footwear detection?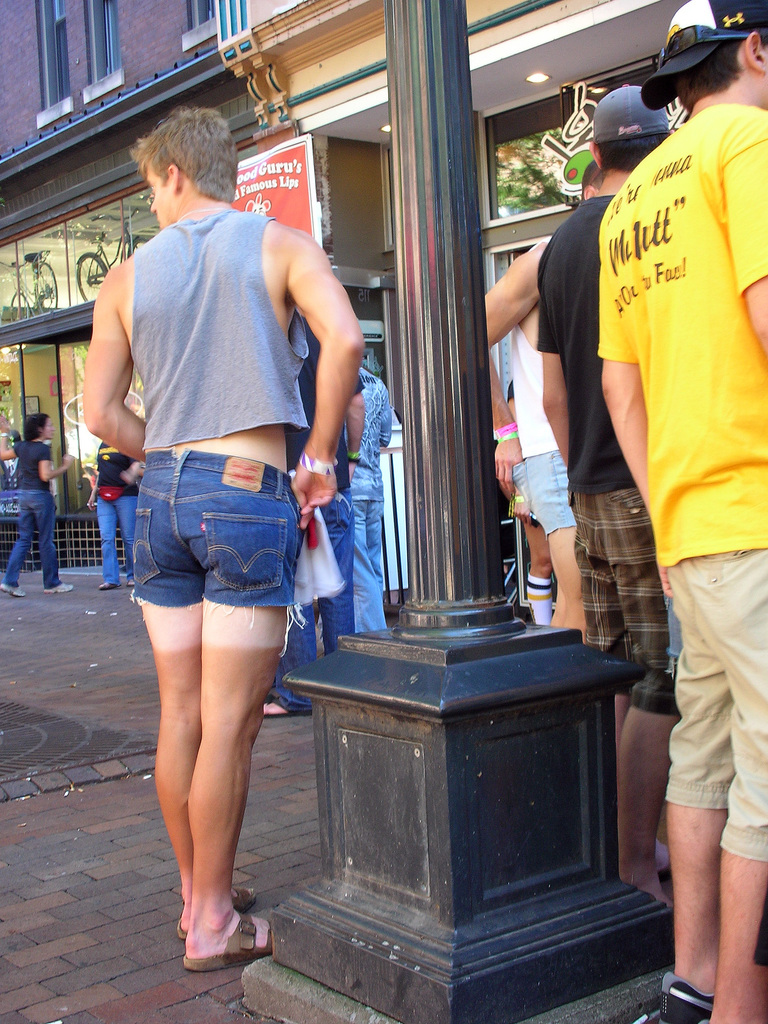
left=45, top=581, right=72, bottom=595
